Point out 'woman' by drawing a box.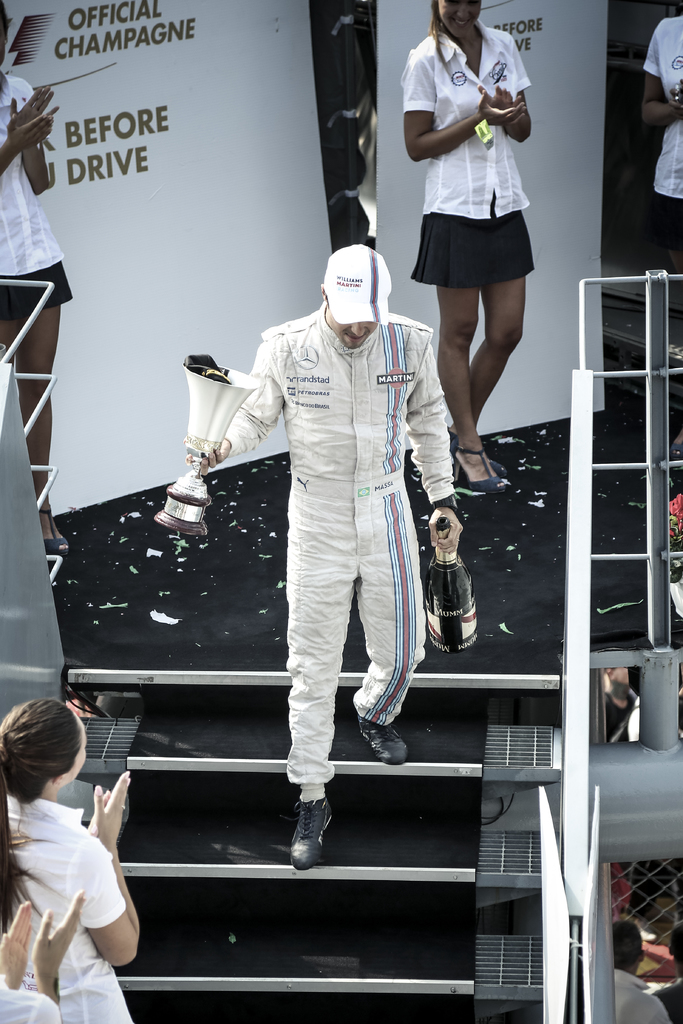
x1=399, y1=0, x2=542, y2=503.
